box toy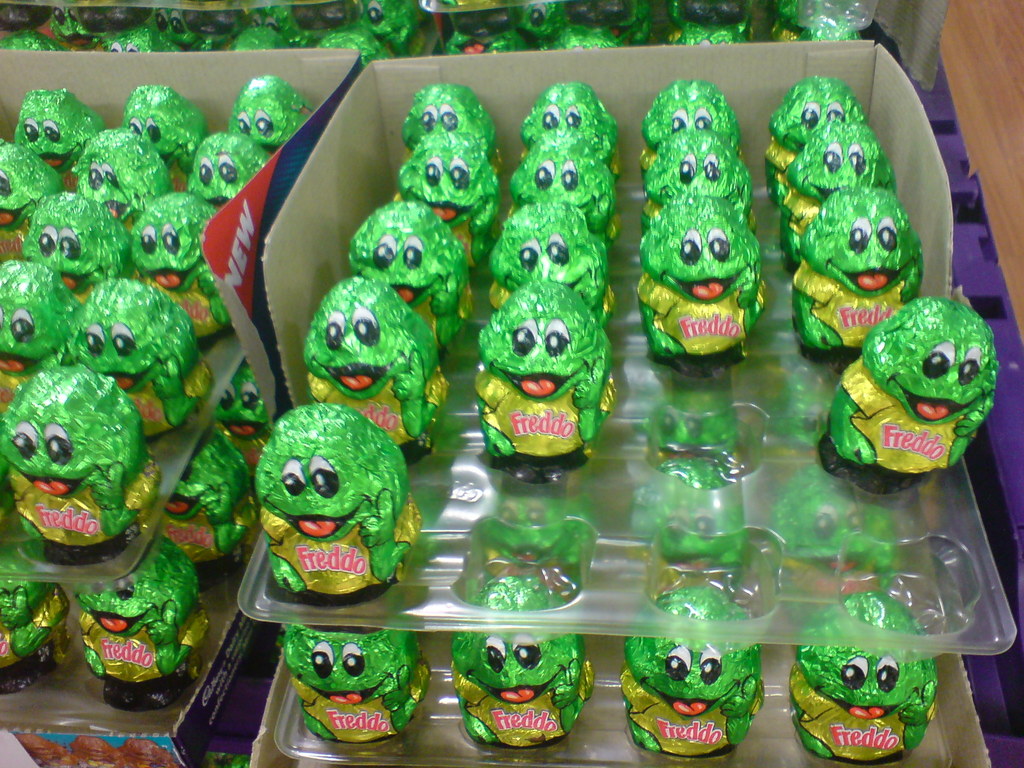
[left=107, top=29, right=189, bottom=56]
